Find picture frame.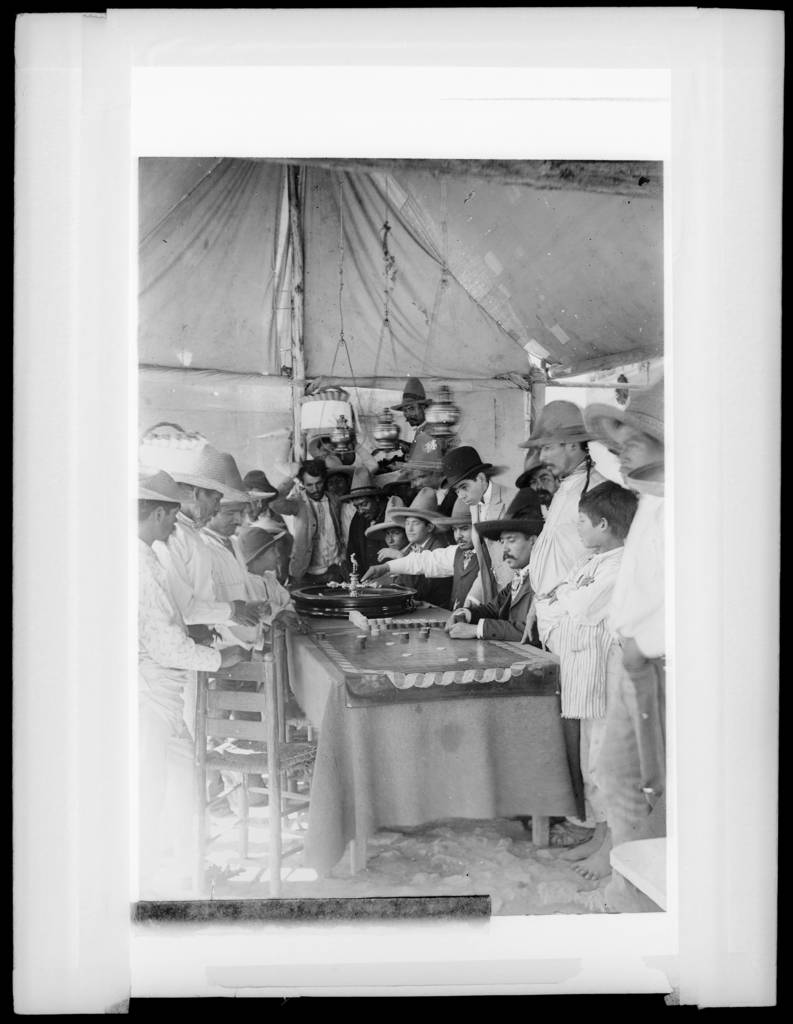
box=[14, 8, 781, 1016].
